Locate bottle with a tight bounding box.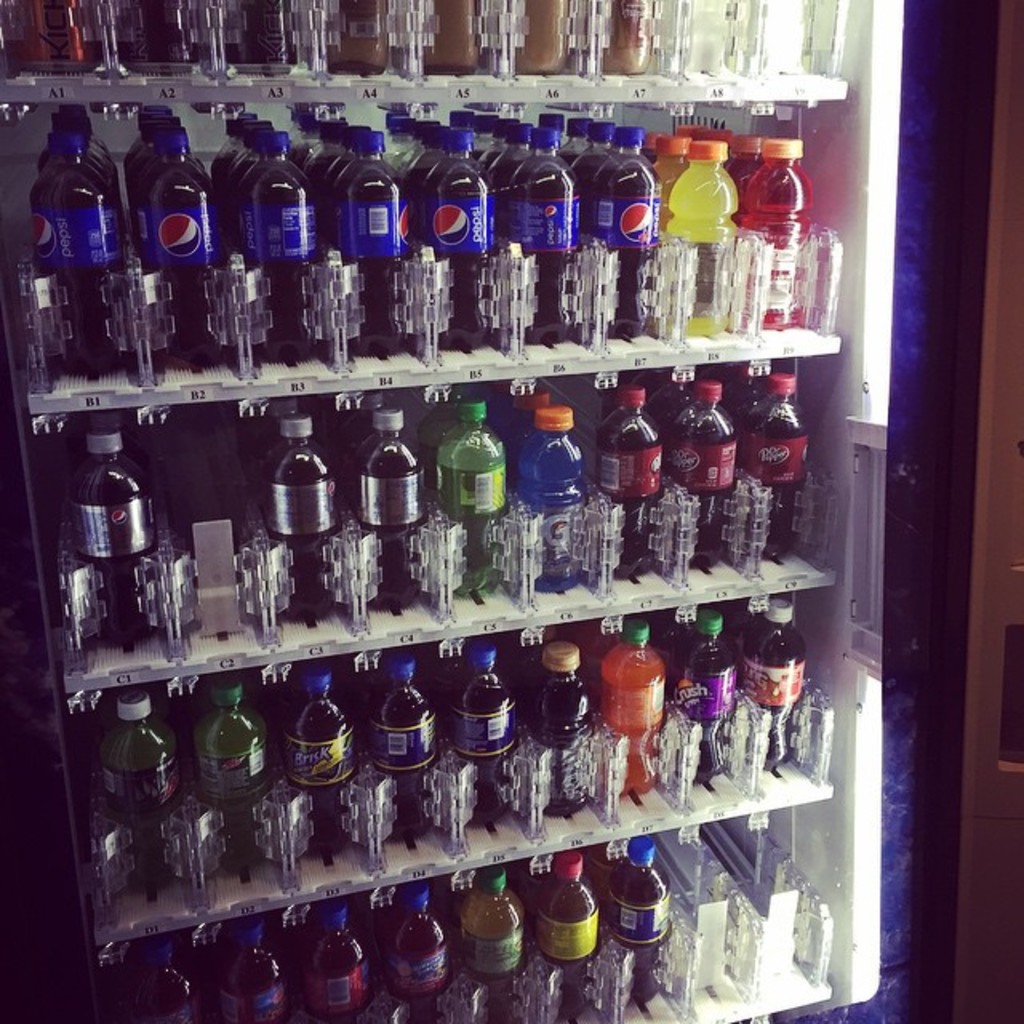
(left=26, top=104, right=154, bottom=368).
